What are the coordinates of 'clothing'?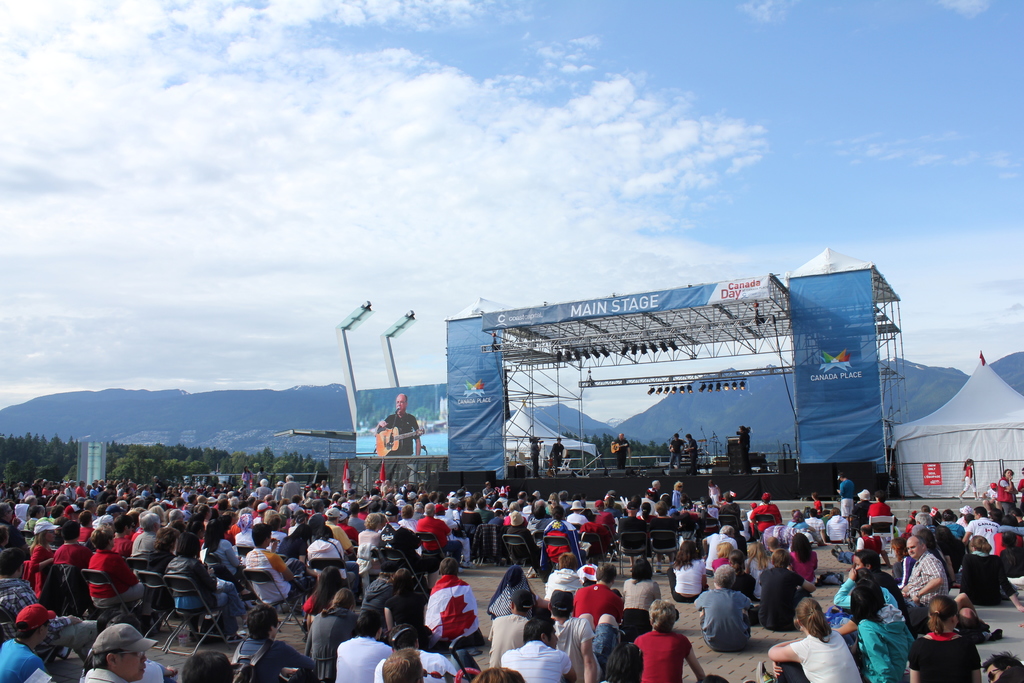
(x1=81, y1=525, x2=93, y2=536).
